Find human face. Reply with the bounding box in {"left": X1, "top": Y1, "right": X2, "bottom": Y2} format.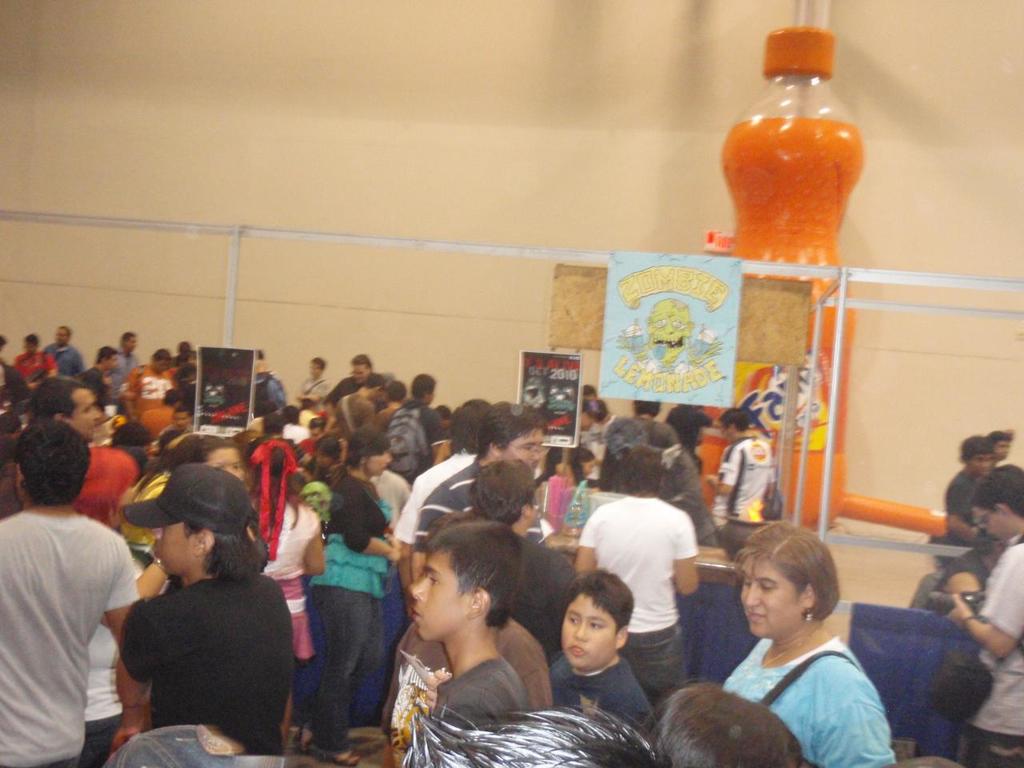
{"left": 739, "top": 559, "right": 802, "bottom": 638}.
